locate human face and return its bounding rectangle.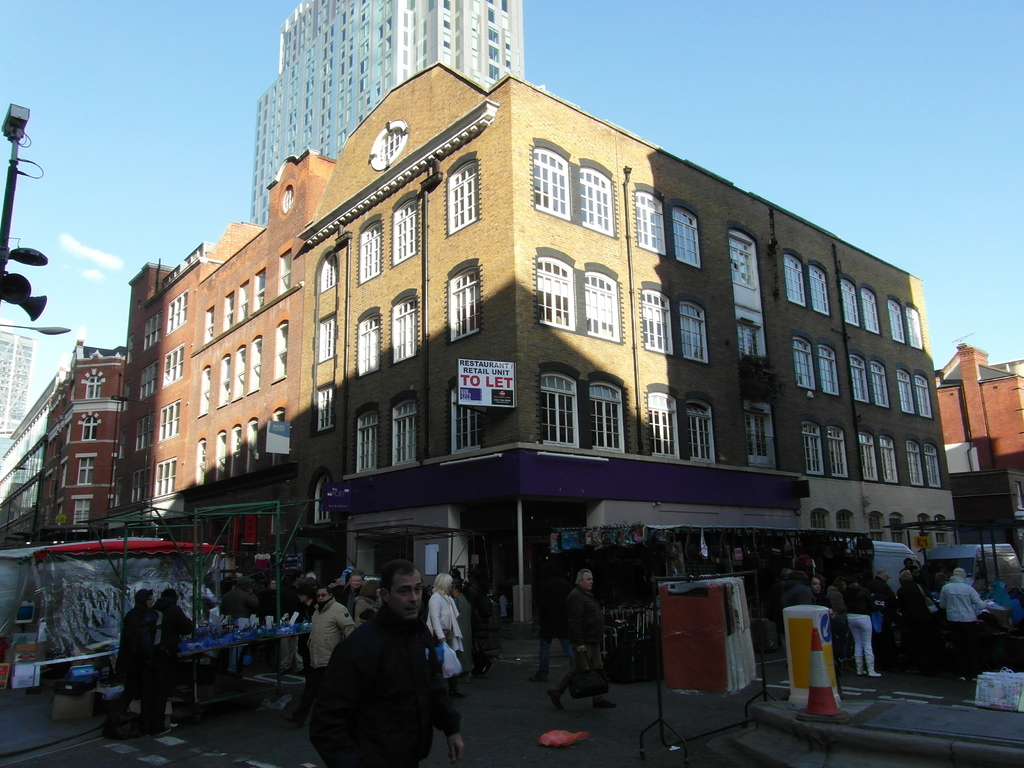
(316,586,335,602).
